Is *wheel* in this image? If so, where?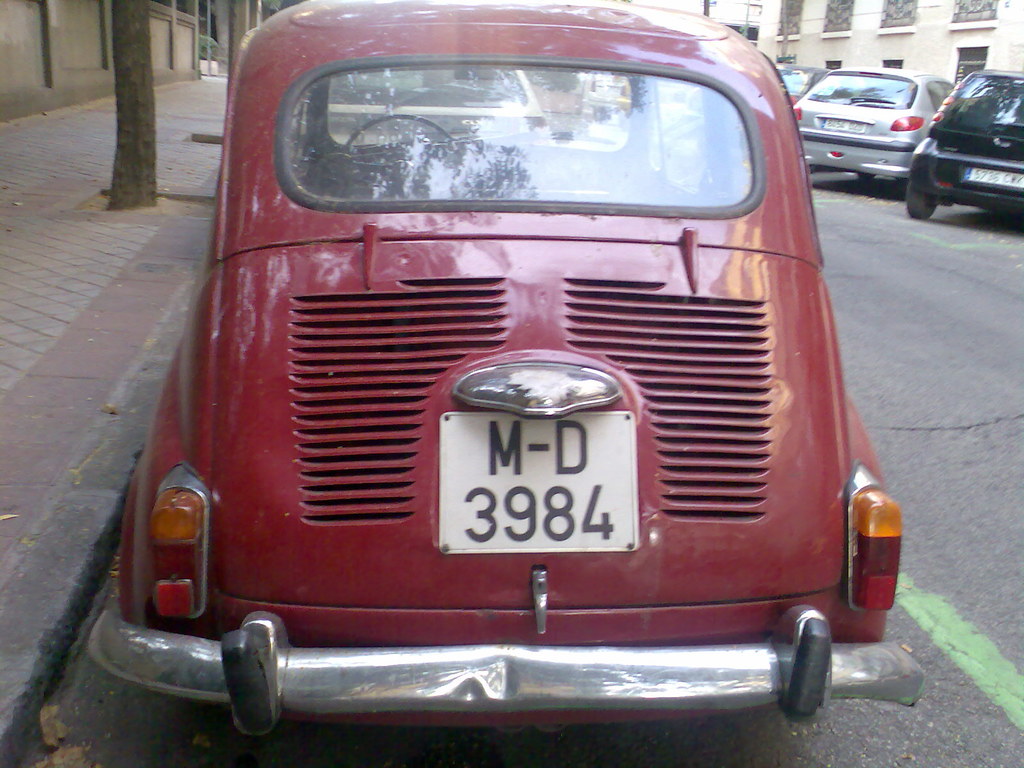
Yes, at rect(902, 180, 941, 220).
